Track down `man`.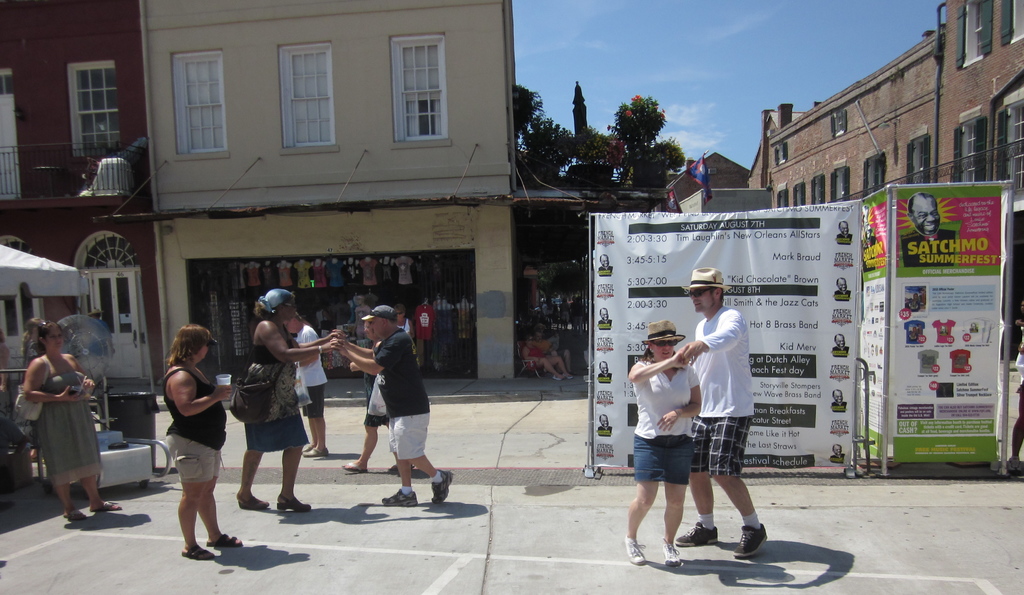
Tracked to region(596, 412, 613, 437).
